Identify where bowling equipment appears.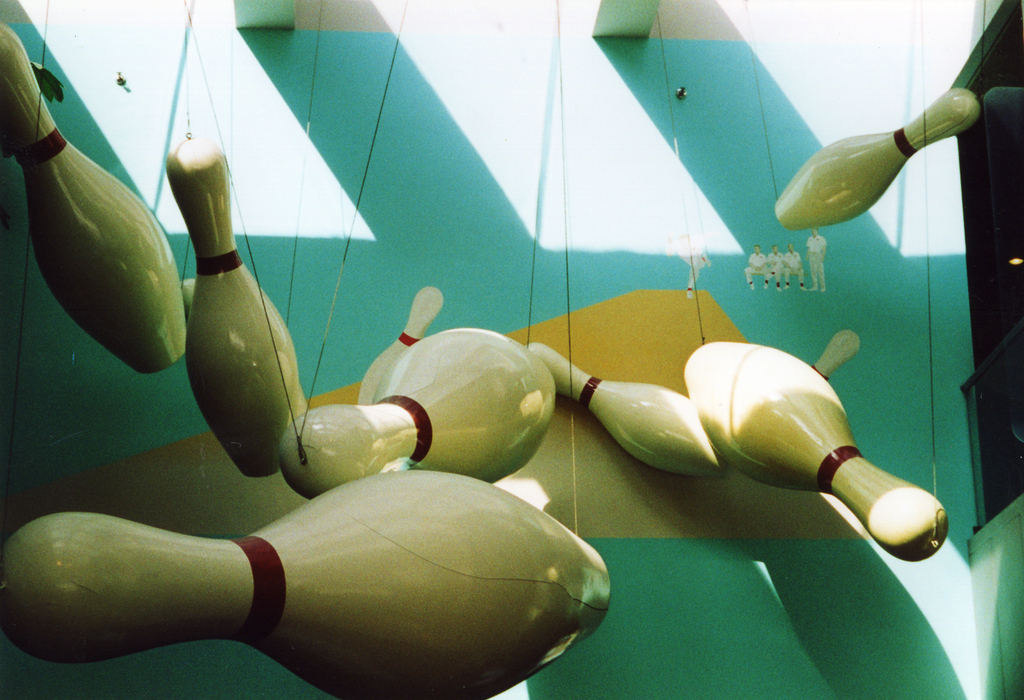
Appears at <box>771,87,984,230</box>.
